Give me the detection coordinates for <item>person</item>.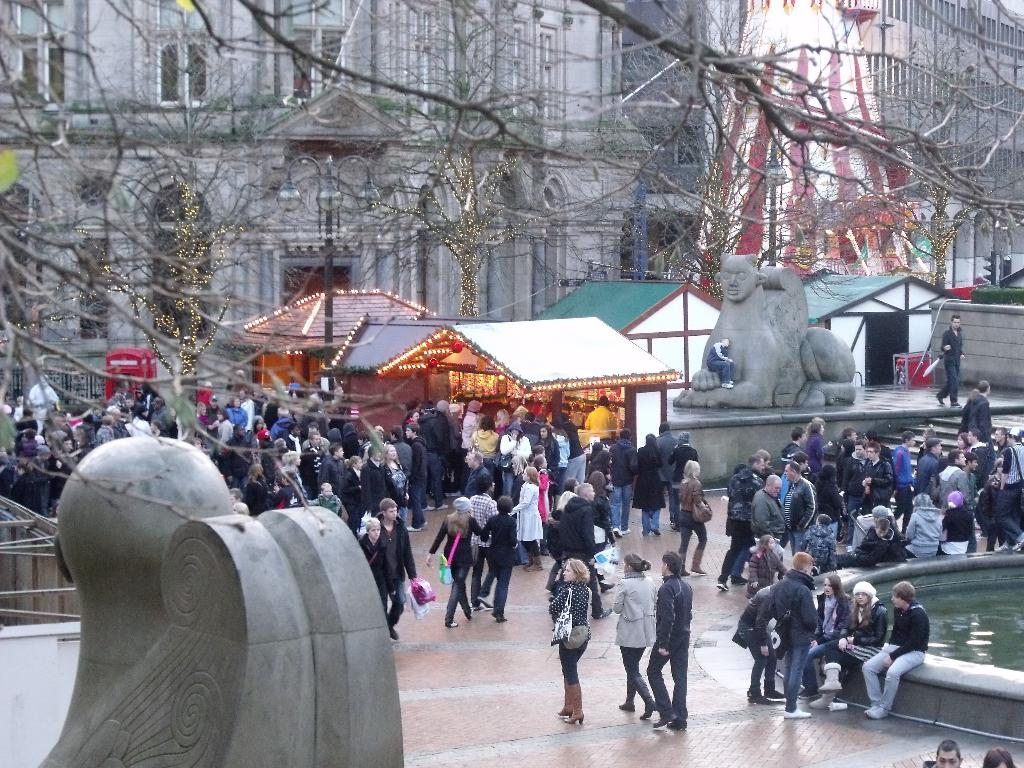
BBox(950, 455, 977, 556).
